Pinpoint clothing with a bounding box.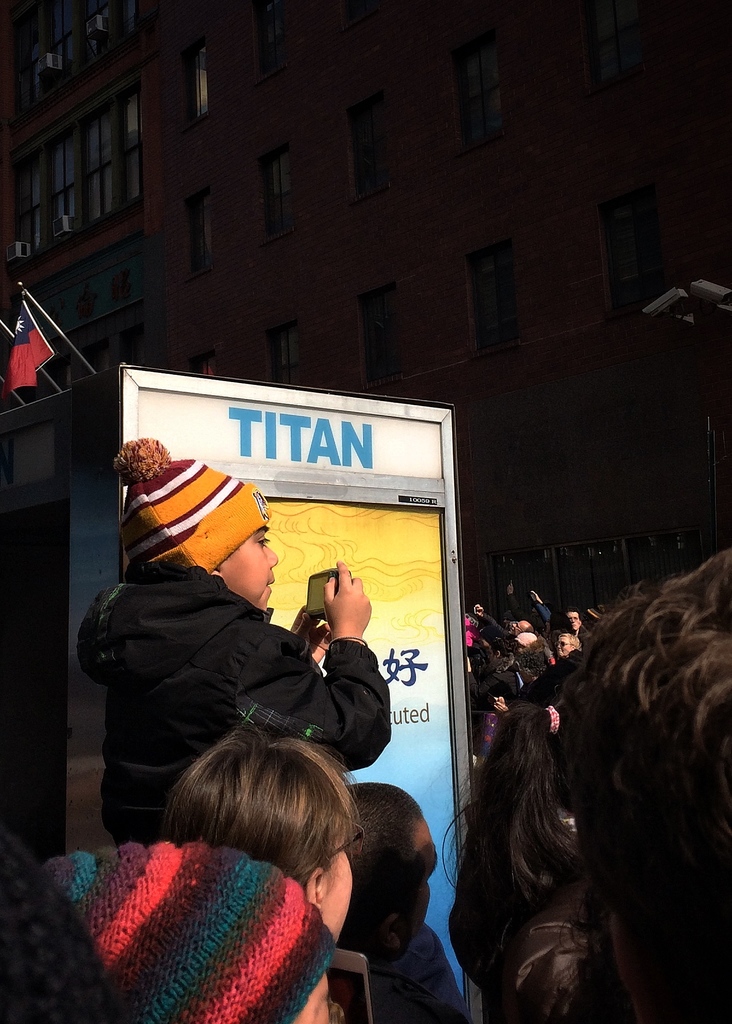
pyautogui.locateOnScreen(526, 646, 584, 796).
